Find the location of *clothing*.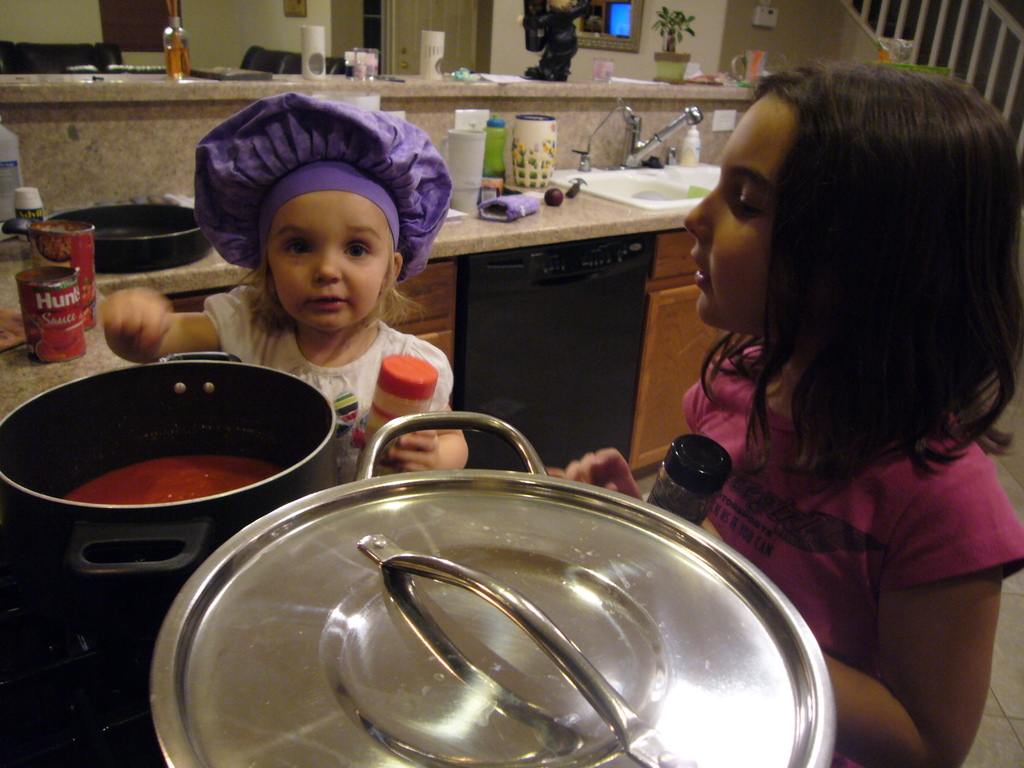
Location: [196,269,460,466].
